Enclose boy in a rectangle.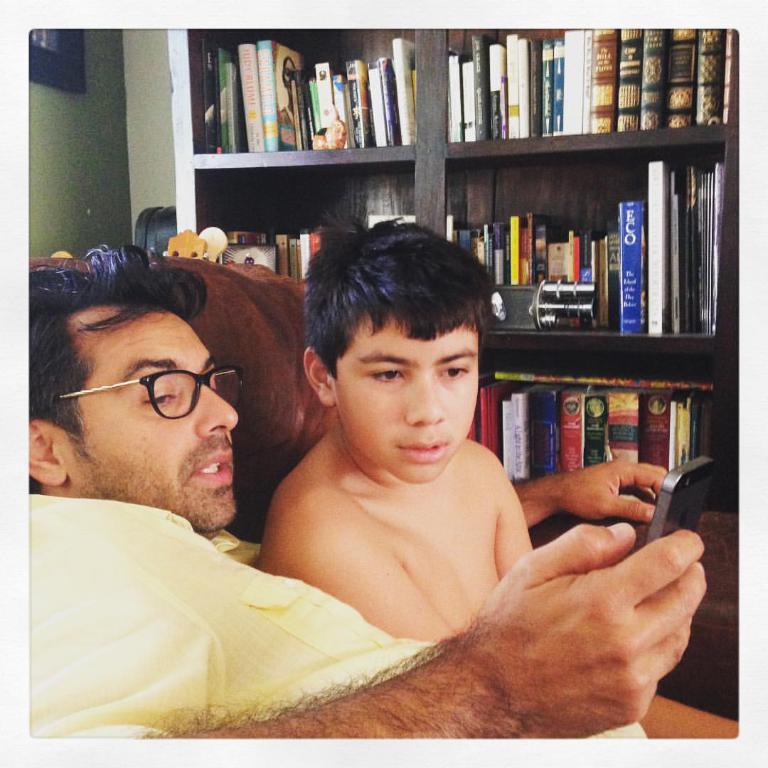
[267, 216, 743, 737].
